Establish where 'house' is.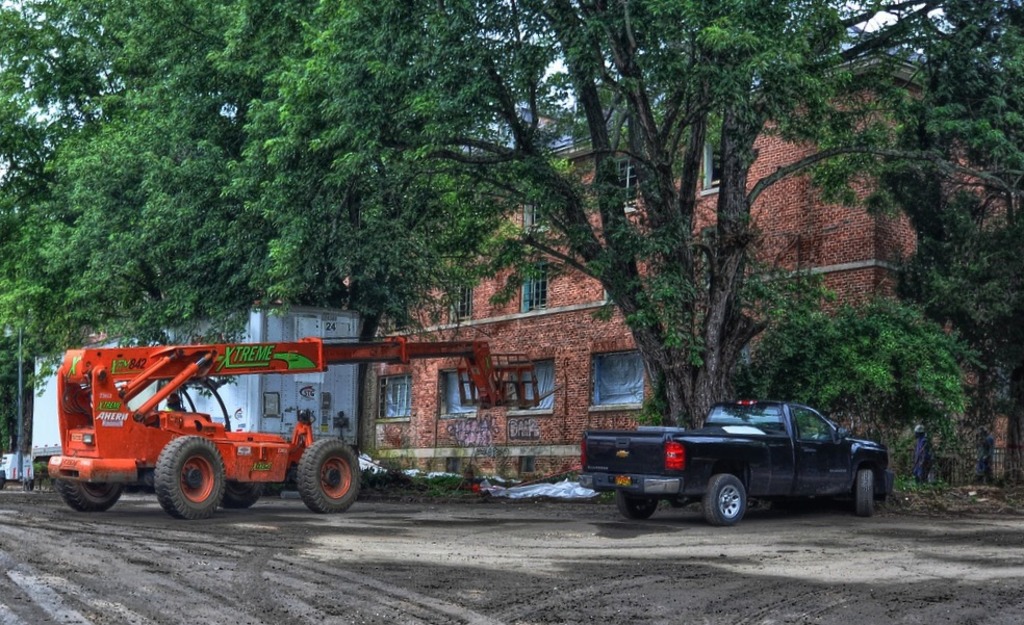
Established at 28 236 393 493.
